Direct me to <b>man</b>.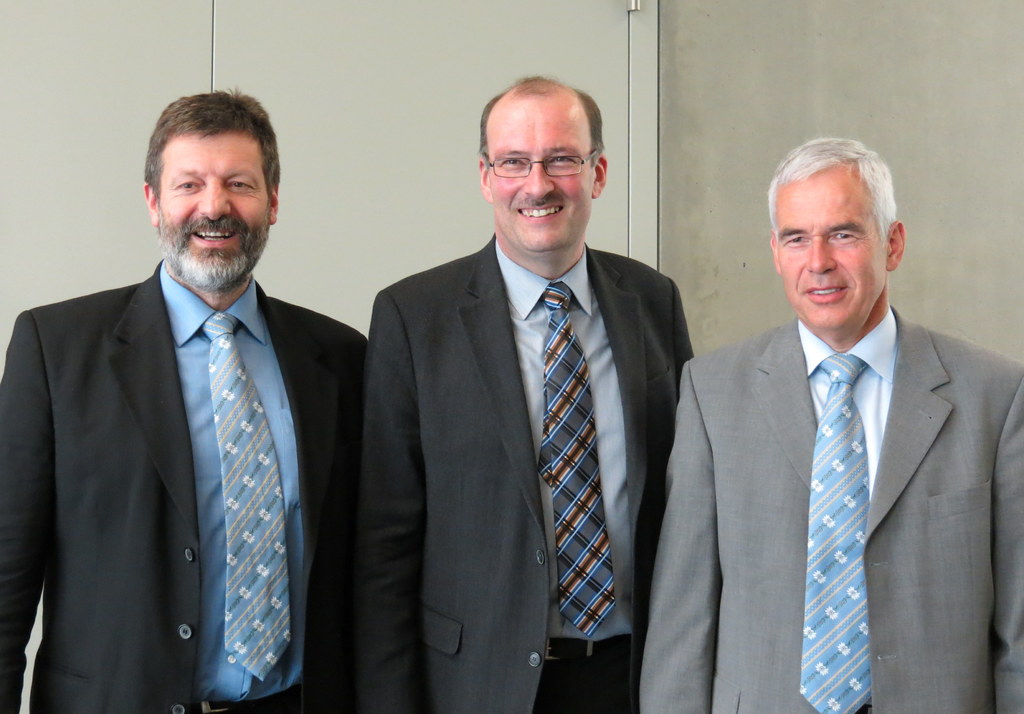
Direction: (left=0, top=88, right=362, bottom=712).
